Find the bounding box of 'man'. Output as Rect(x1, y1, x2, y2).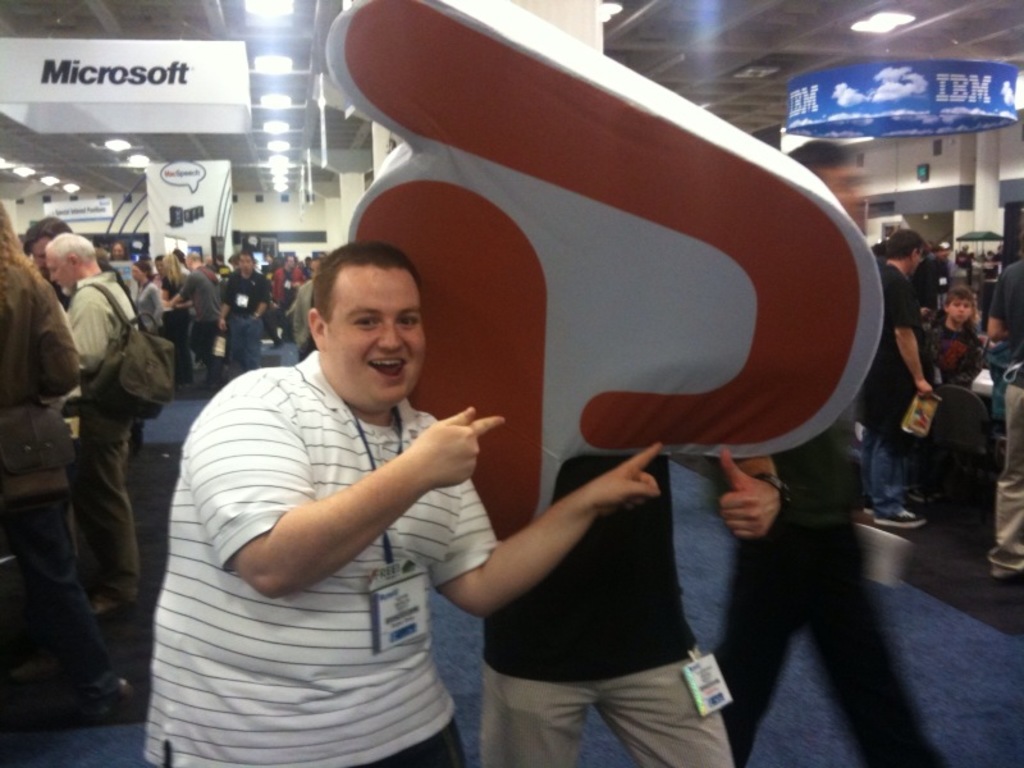
Rect(468, 448, 755, 767).
